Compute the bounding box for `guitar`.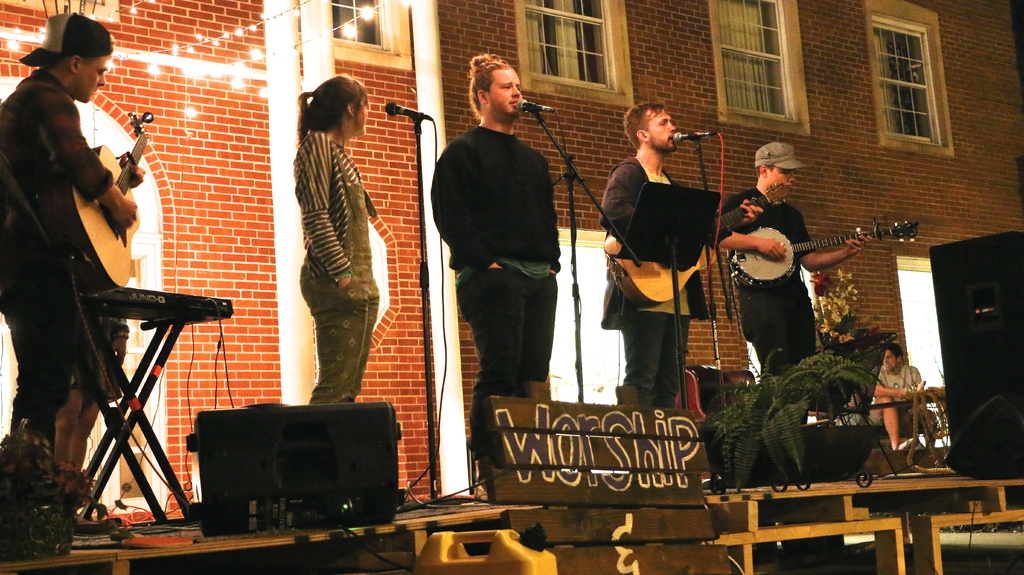
x1=710, y1=204, x2=898, y2=308.
